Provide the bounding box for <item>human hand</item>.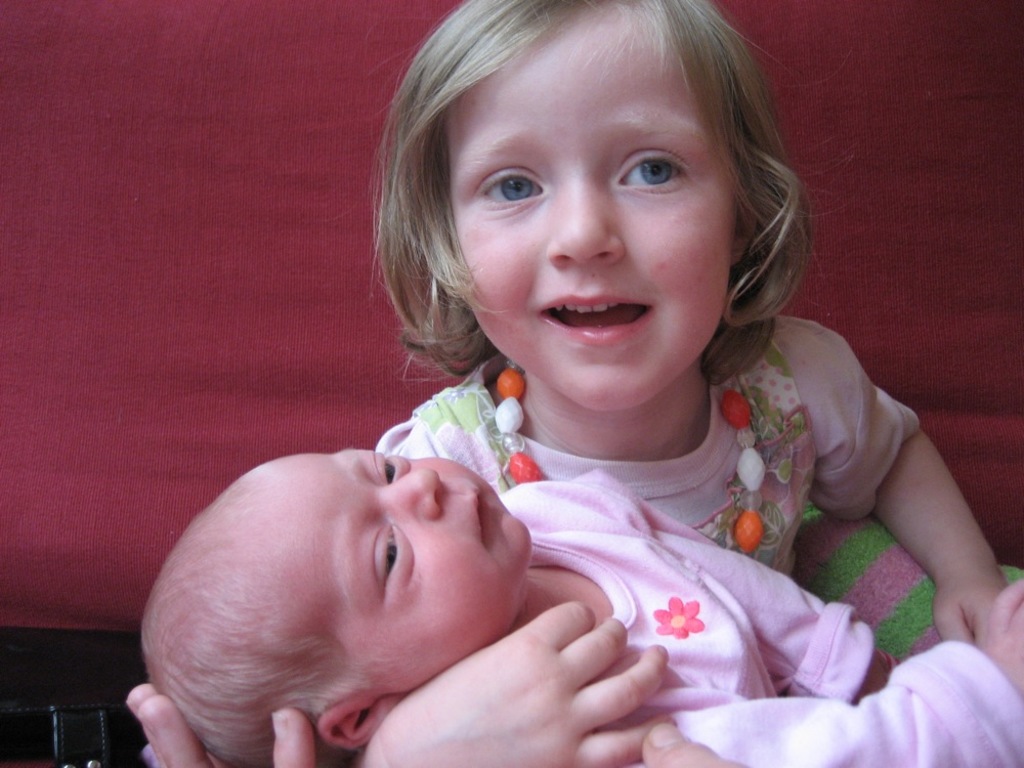
(left=982, top=580, right=1023, bottom=702).
